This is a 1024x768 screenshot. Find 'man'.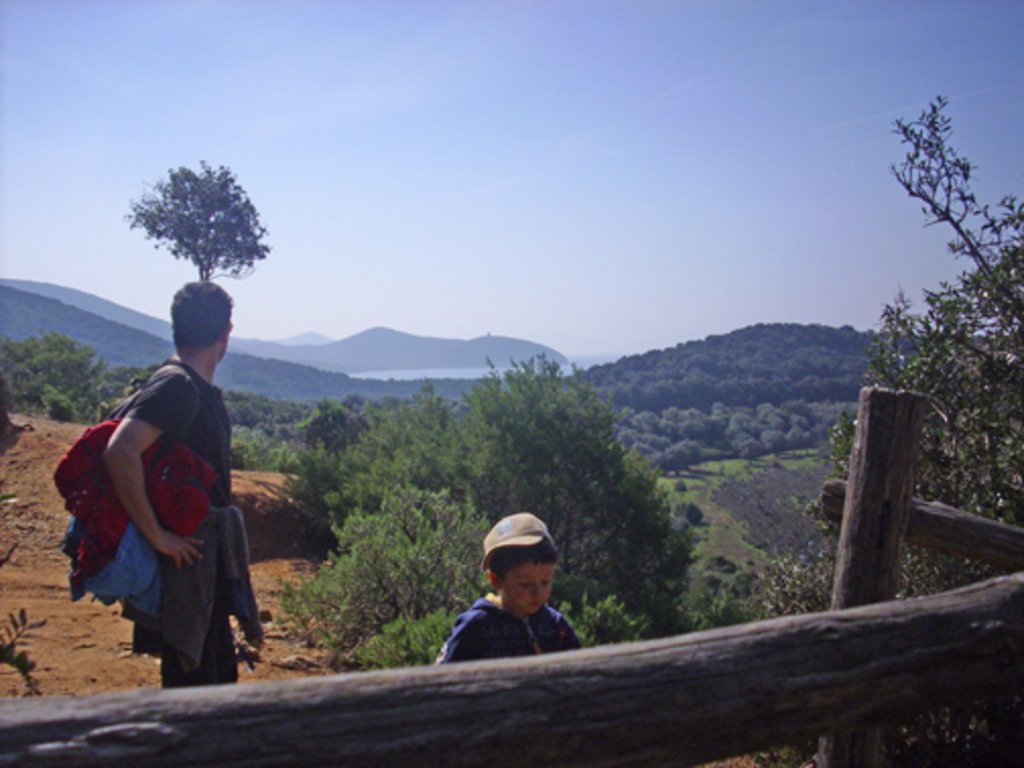
Bounding box: (left=55, top=289, right=268, bottom=687).
